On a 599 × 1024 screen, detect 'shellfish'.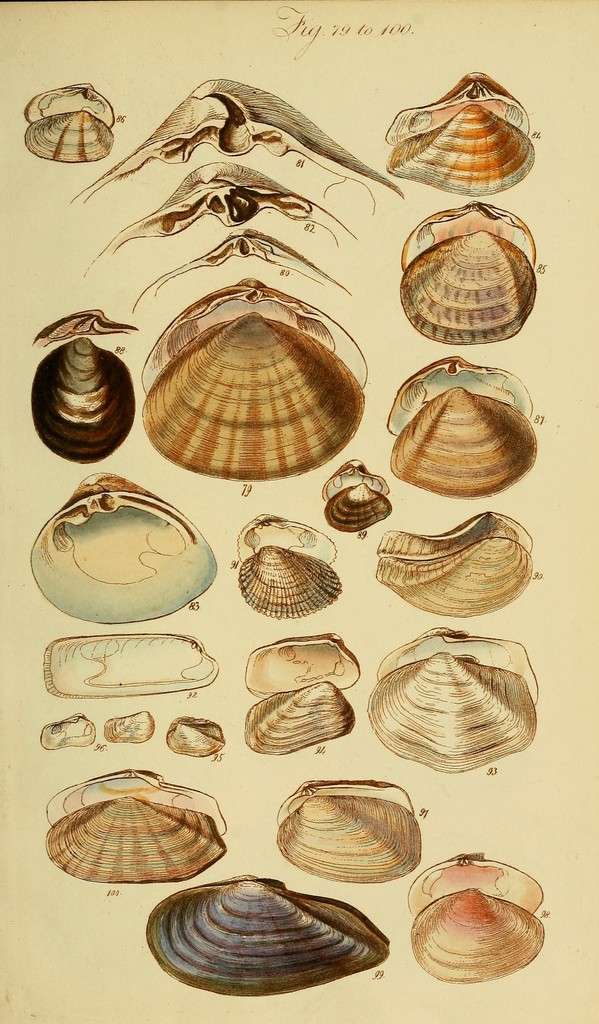
[408,857,552,988].
